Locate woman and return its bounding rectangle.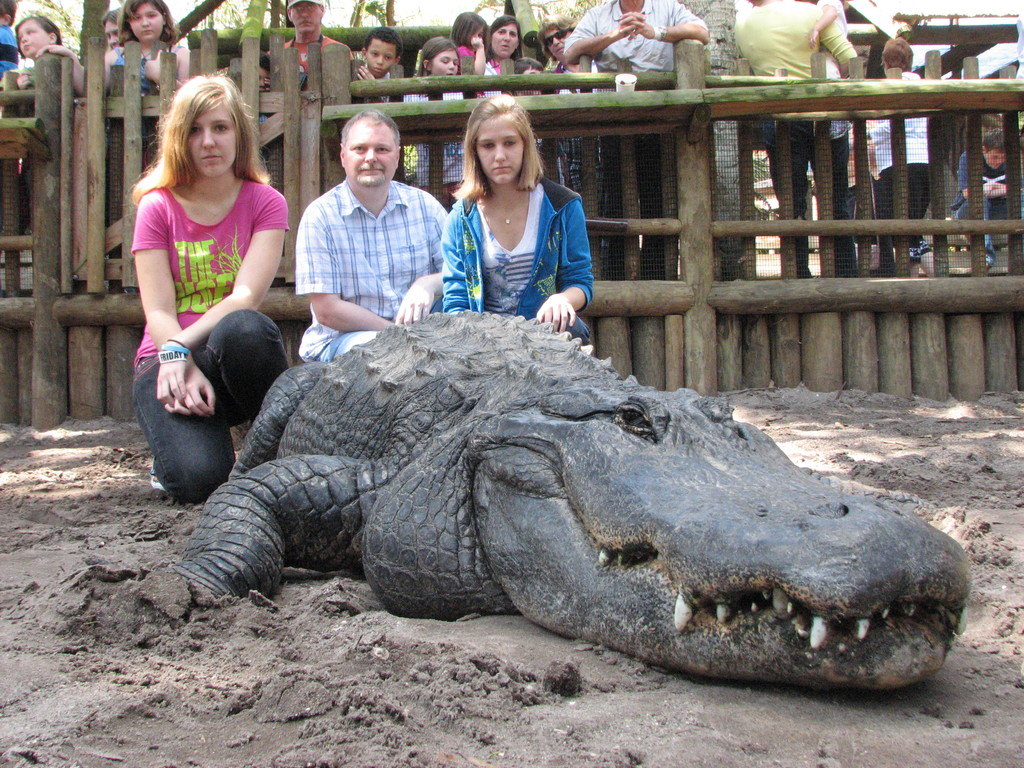
pyautogui.locateOnScreen(97, 7, 126, 49).
